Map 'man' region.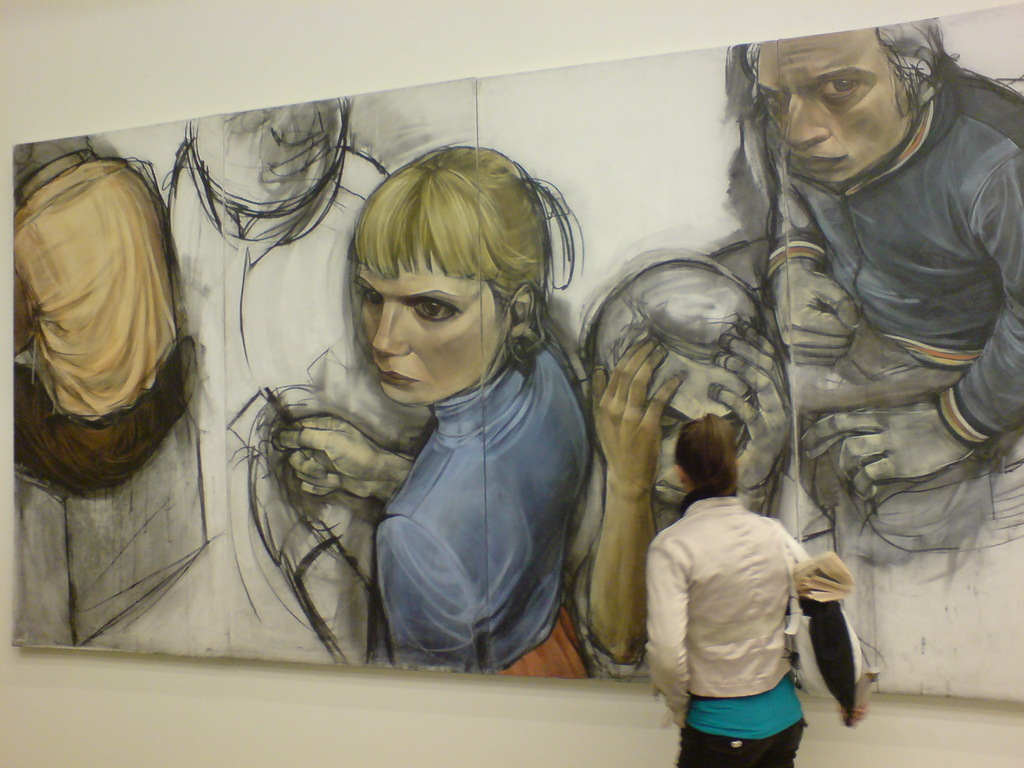
Mapped to rect(740, 24, 1023, 551).
